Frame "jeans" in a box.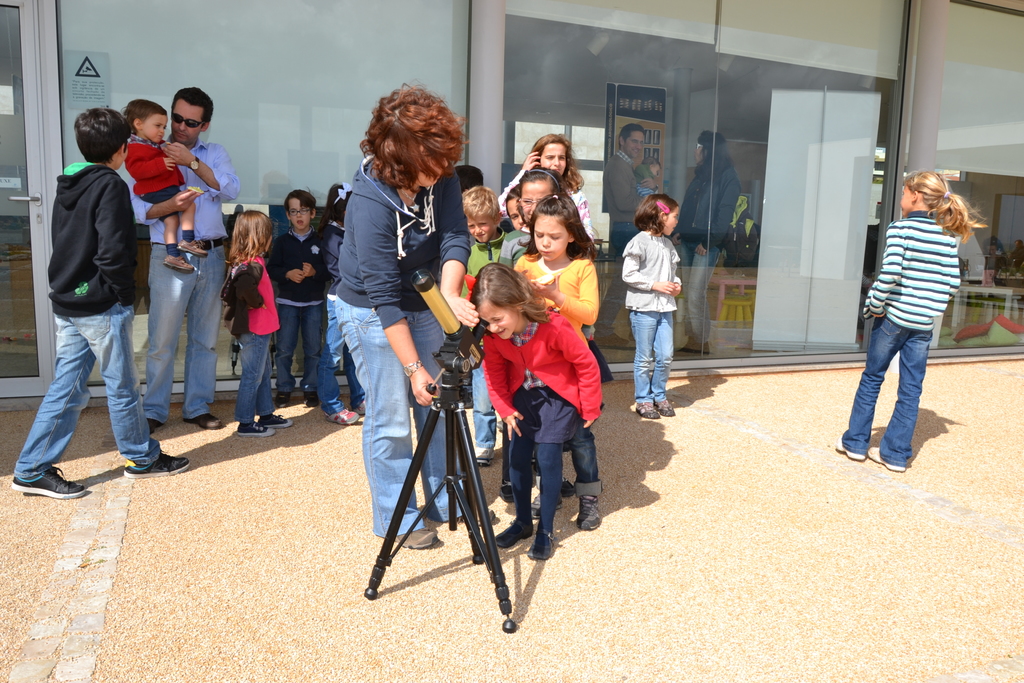
detection(835, 317, 934, 469).
